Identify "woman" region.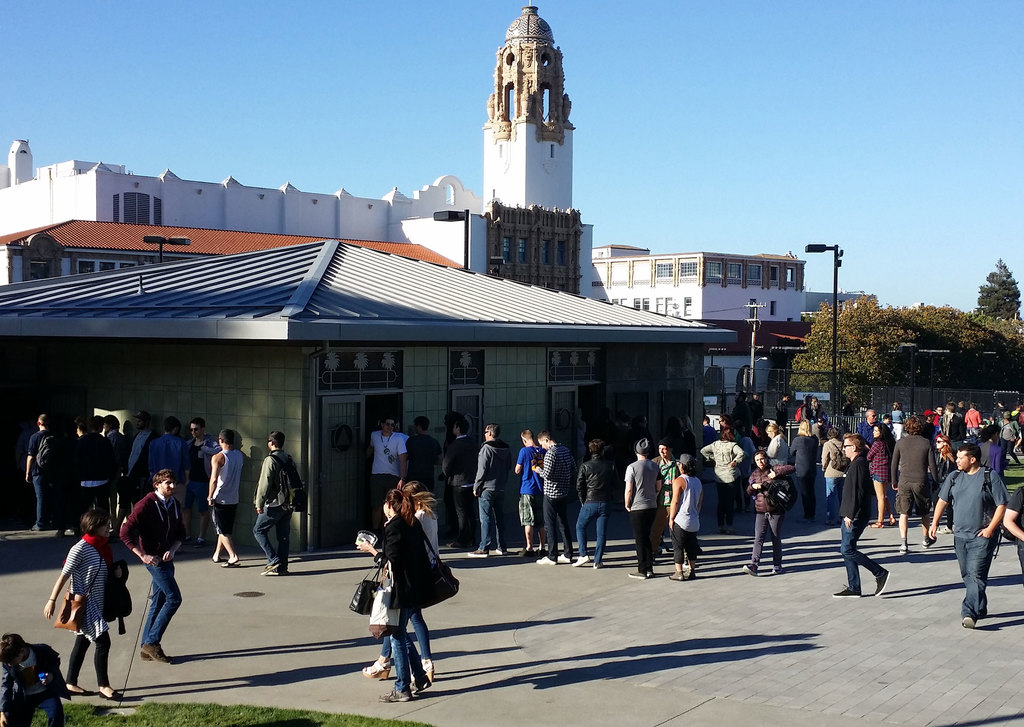
Region: left=42, top=508, right=128, bottom=705.
